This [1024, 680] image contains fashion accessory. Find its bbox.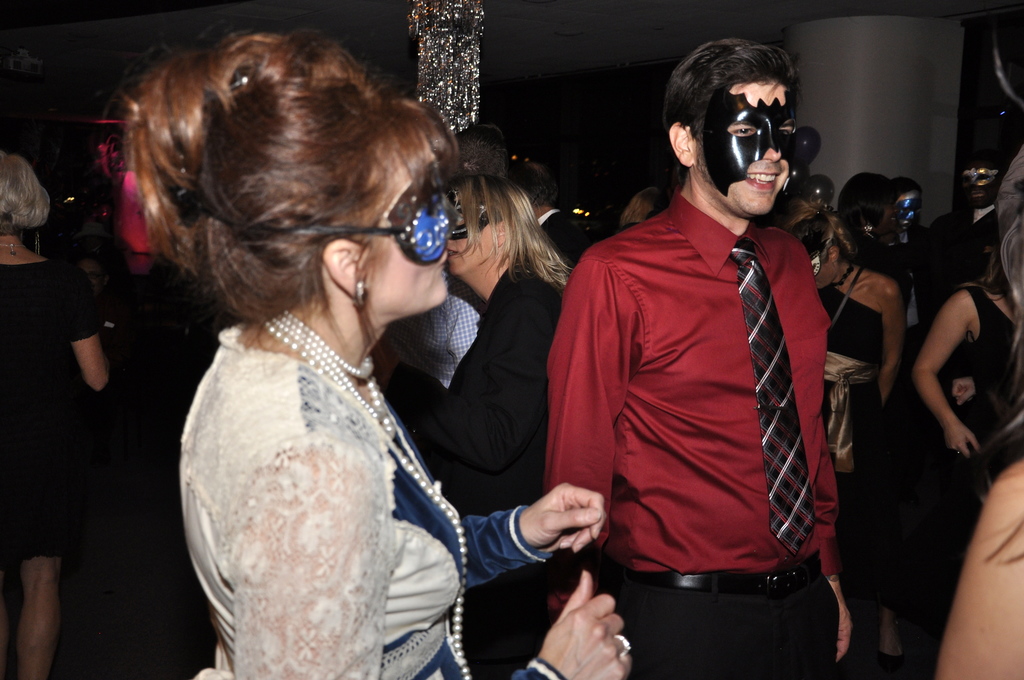
[263, 311, 470, 679].
